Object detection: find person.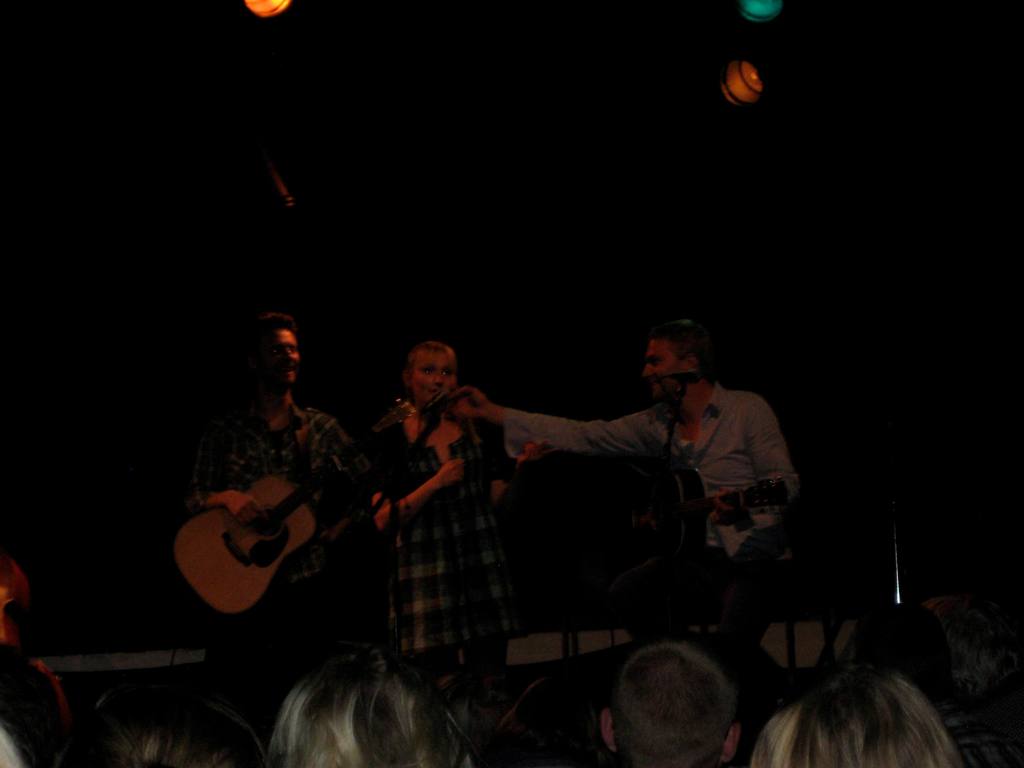
178 319 420 687.
